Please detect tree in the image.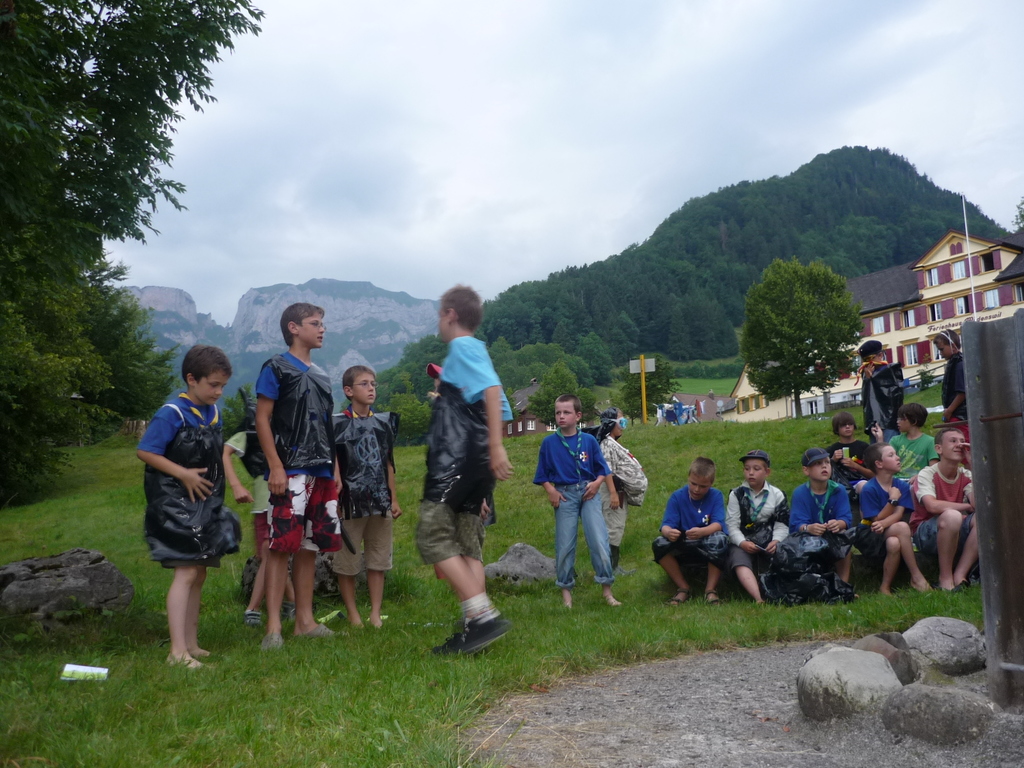
rect(48, 276, 176, 412).
